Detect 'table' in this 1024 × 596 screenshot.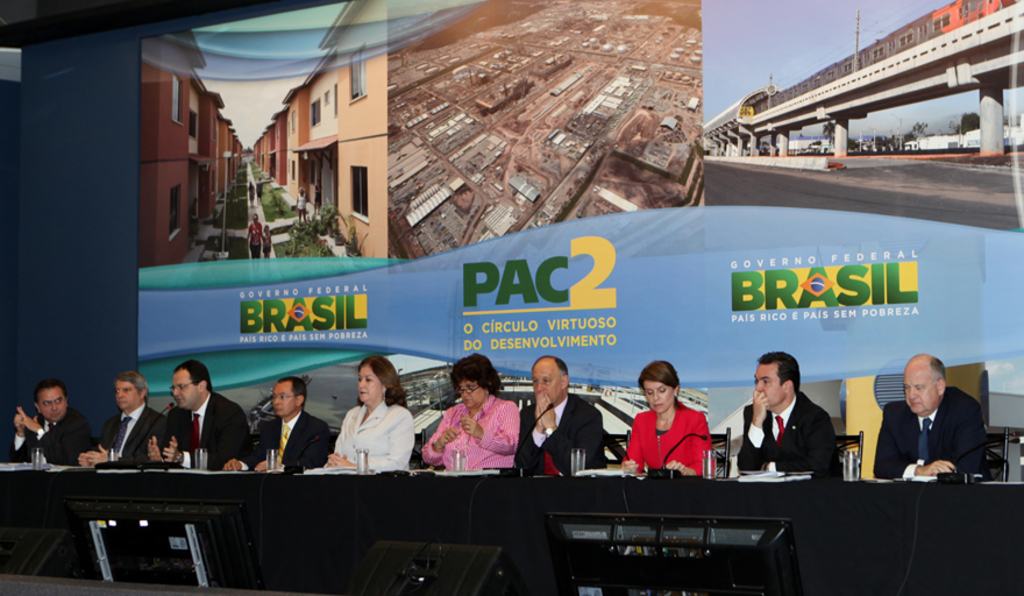
Detection: region(0, 454, 1023, 595).
